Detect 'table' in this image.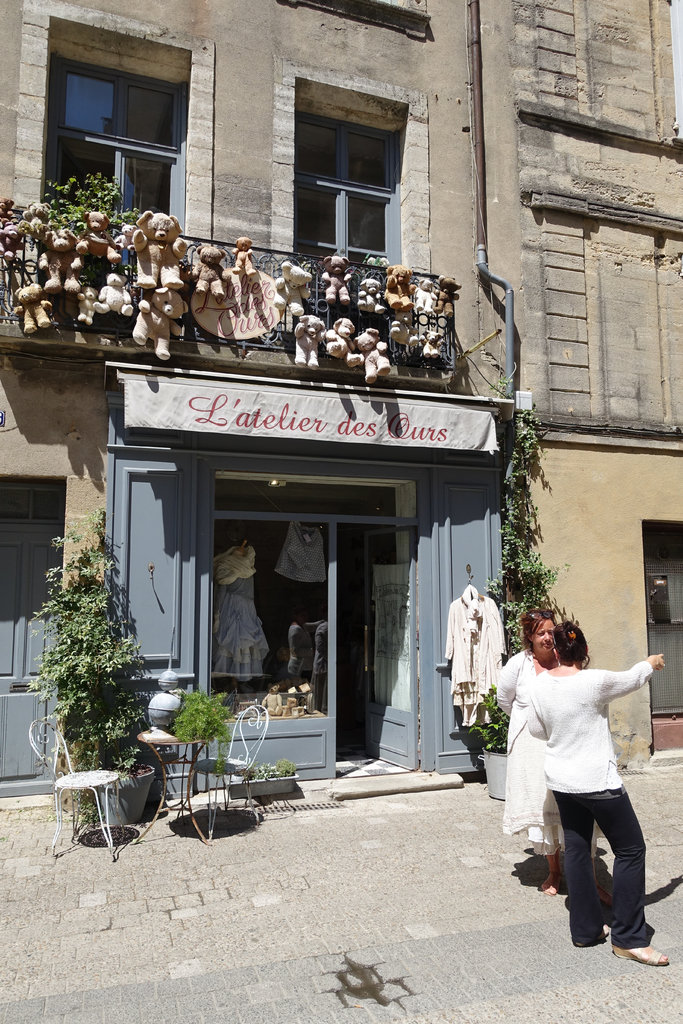
Detection: bbox=(136, 726, 218, 842).
